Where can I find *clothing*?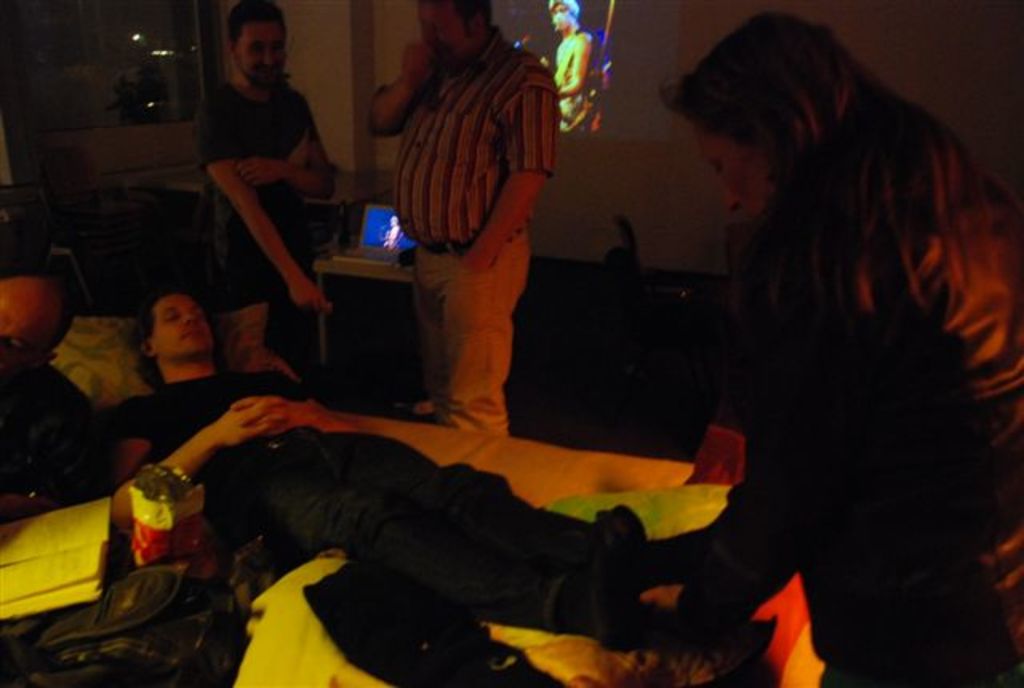
You can find it at BBox(363, 26, 560, 435).
